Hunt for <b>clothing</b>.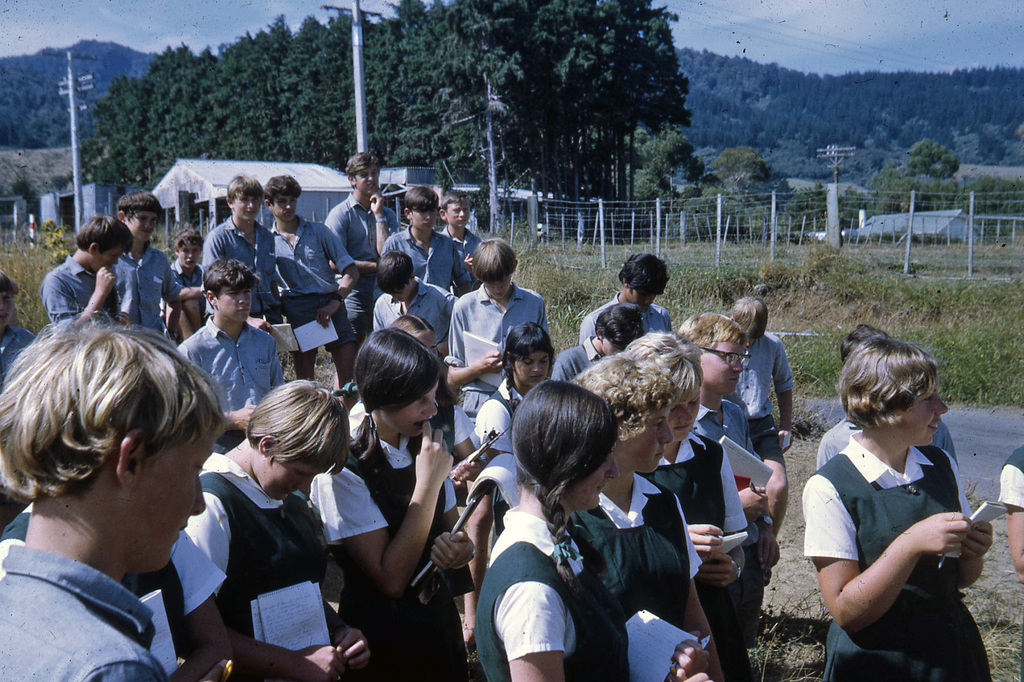
Hunted down at (left=0, top=541, right=168, bottom=681).
